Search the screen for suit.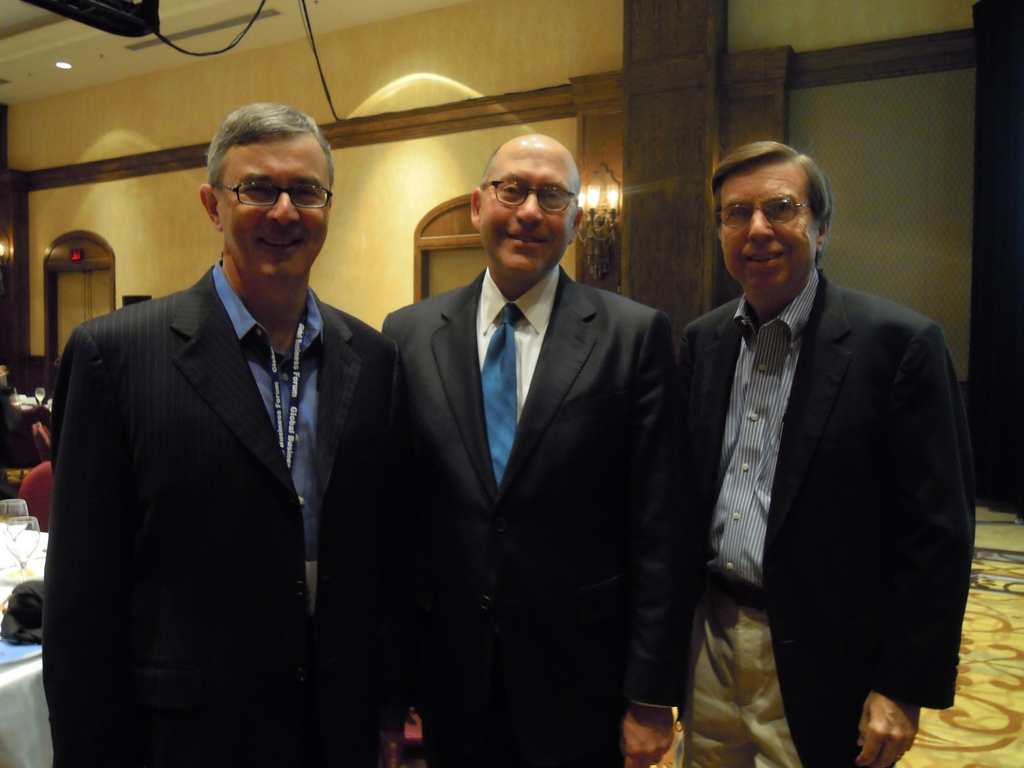
Found at bbox(381, 267, 680, 767).
